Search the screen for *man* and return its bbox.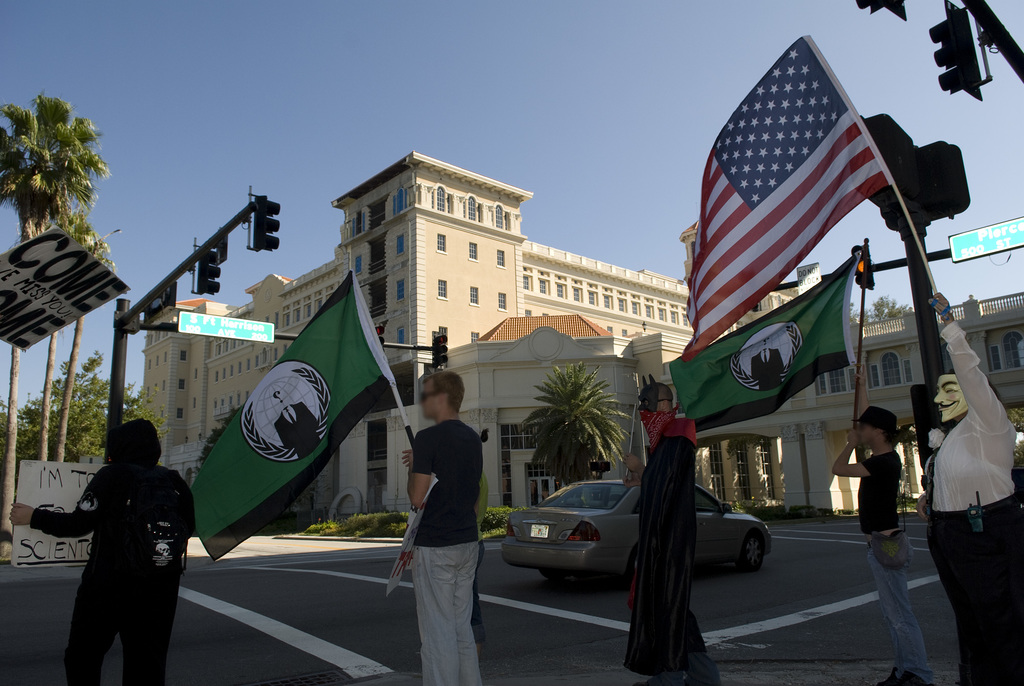
Found: [394,371,484,685].
